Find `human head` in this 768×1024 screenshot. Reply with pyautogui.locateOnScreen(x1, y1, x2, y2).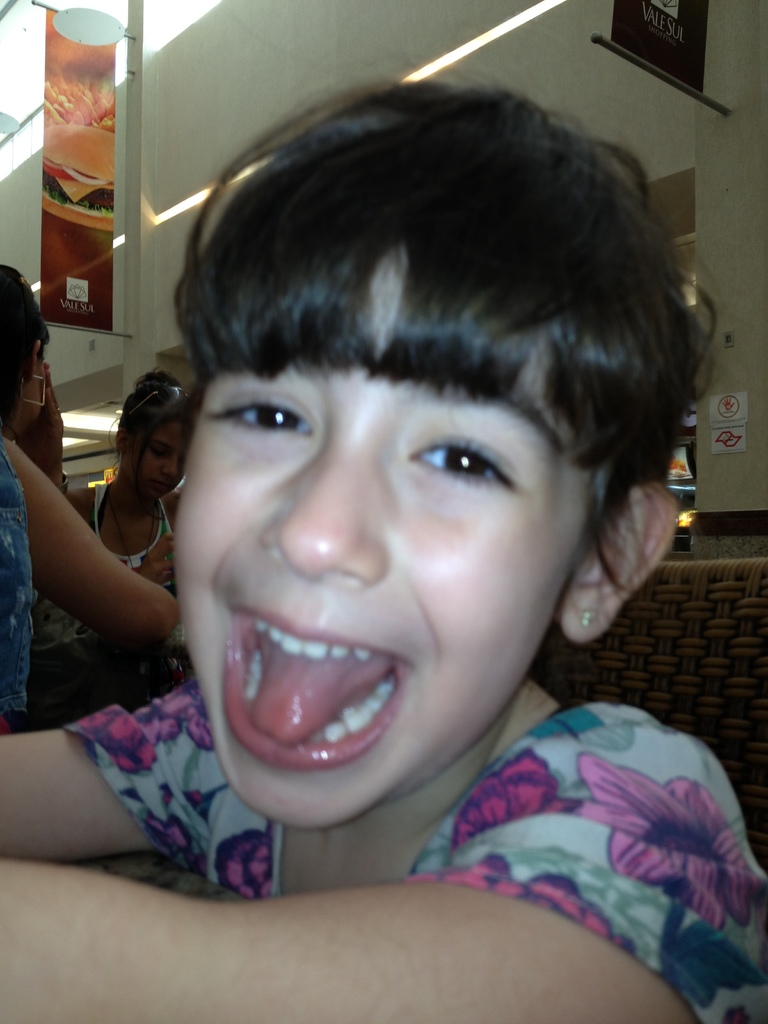
pyautogui.locateOnScreen(112, 376, 203, 497).
